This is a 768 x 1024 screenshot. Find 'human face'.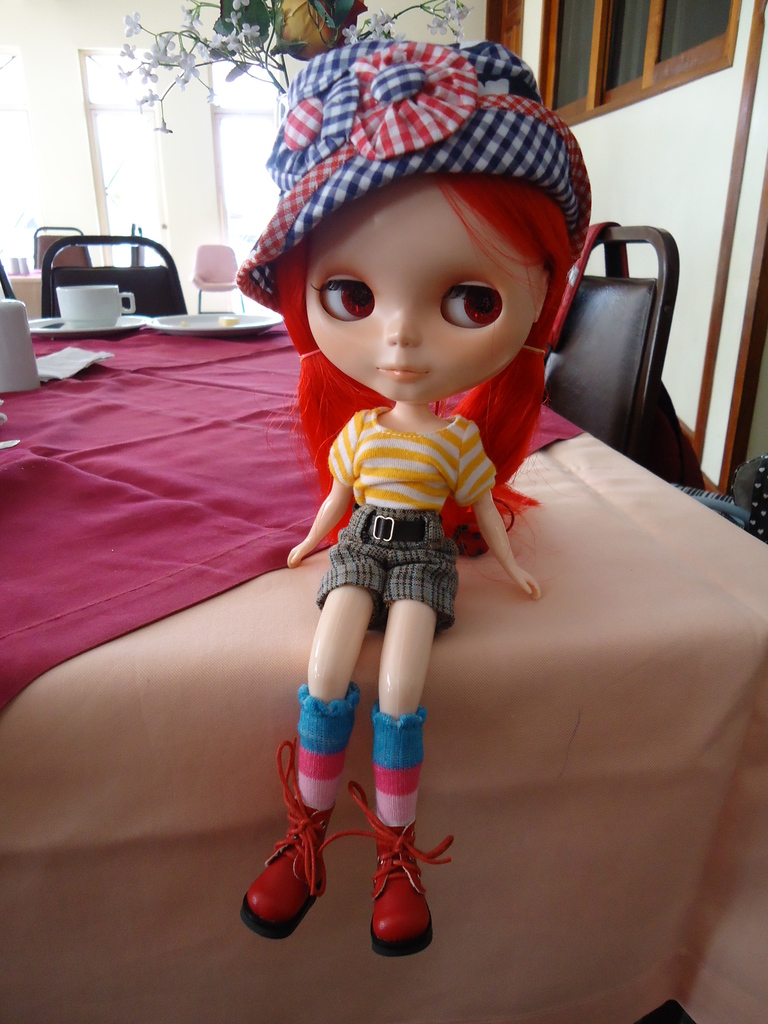
Bounding box: left=300, top=179, right=529, bottom=414.
